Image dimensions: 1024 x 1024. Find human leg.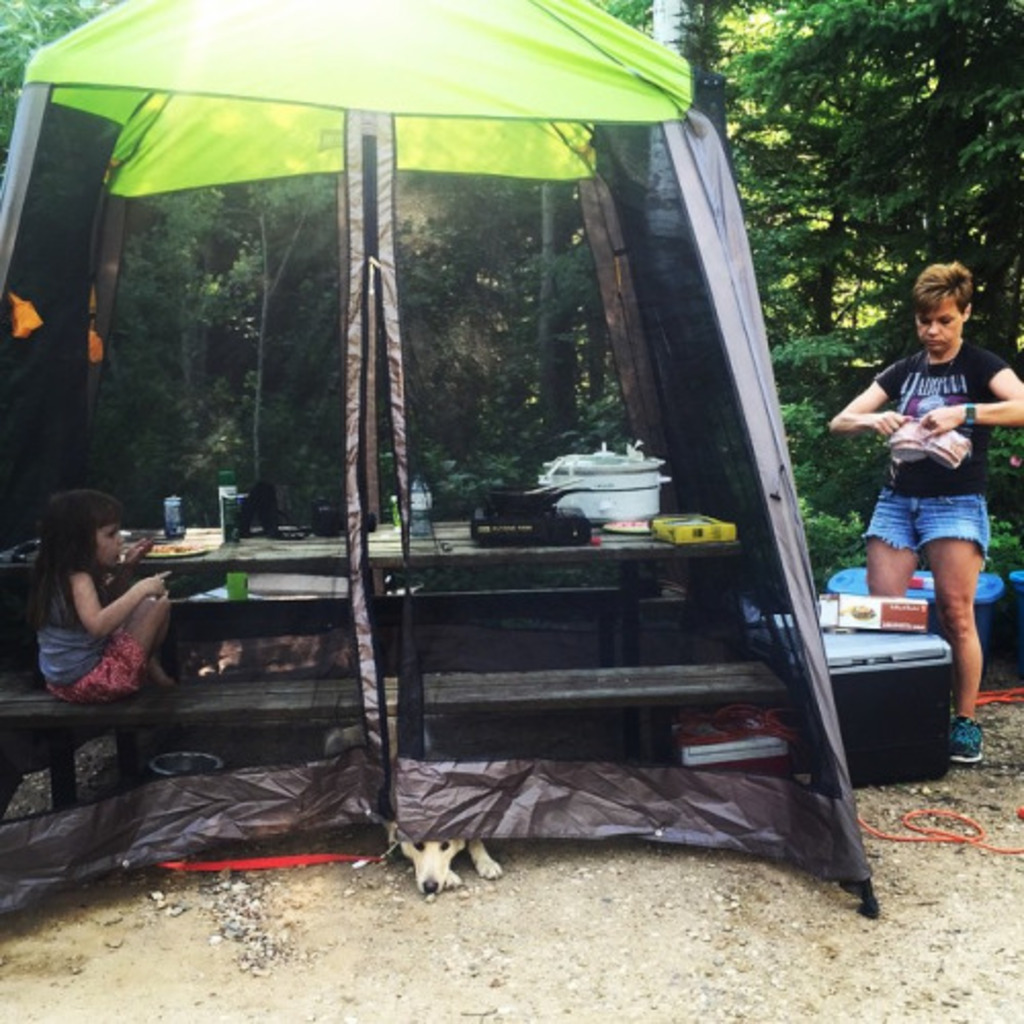
(x1=43, y1=588, x2=168, y2=702).
